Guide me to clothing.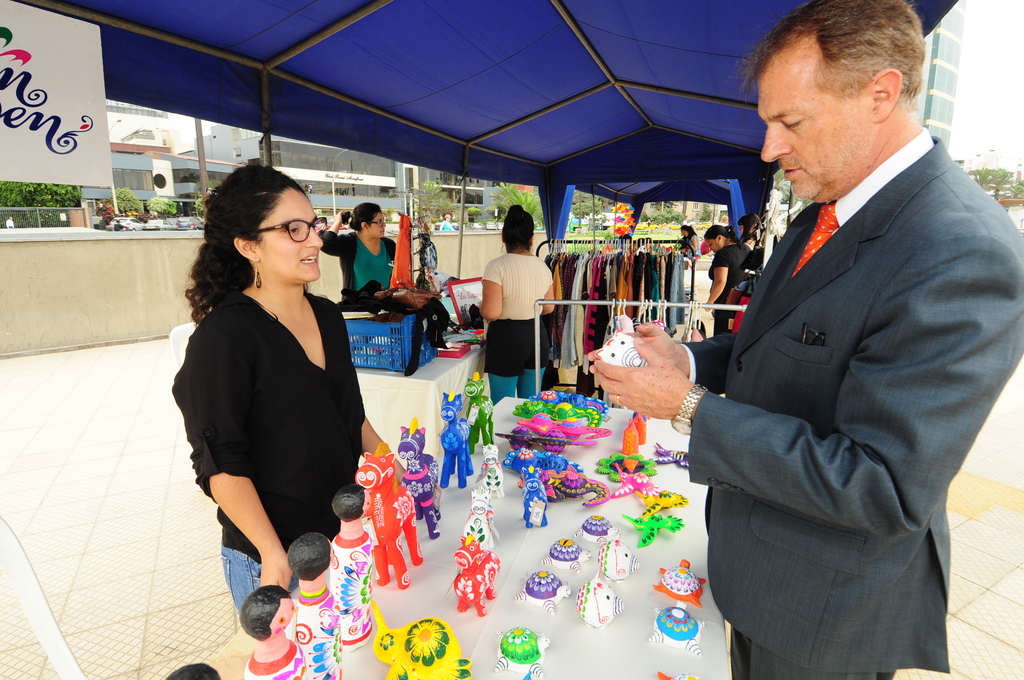
Guidance: select_region(168, 283, 381, 636).
